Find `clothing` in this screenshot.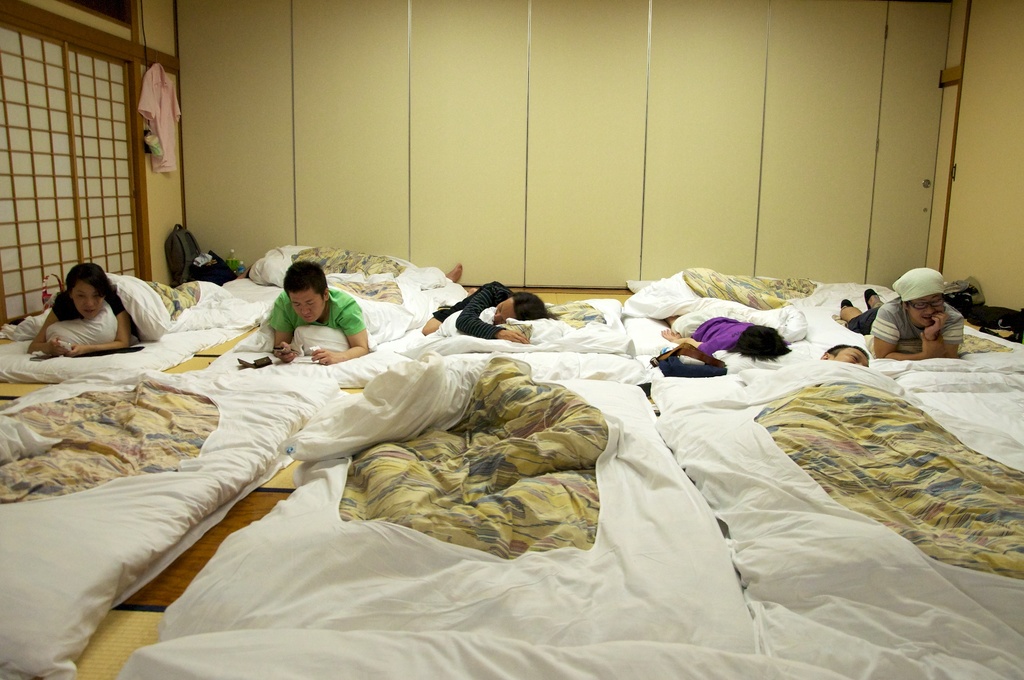
The bounding box for `clothing` is bbox=[50, 282, 125, 324].
